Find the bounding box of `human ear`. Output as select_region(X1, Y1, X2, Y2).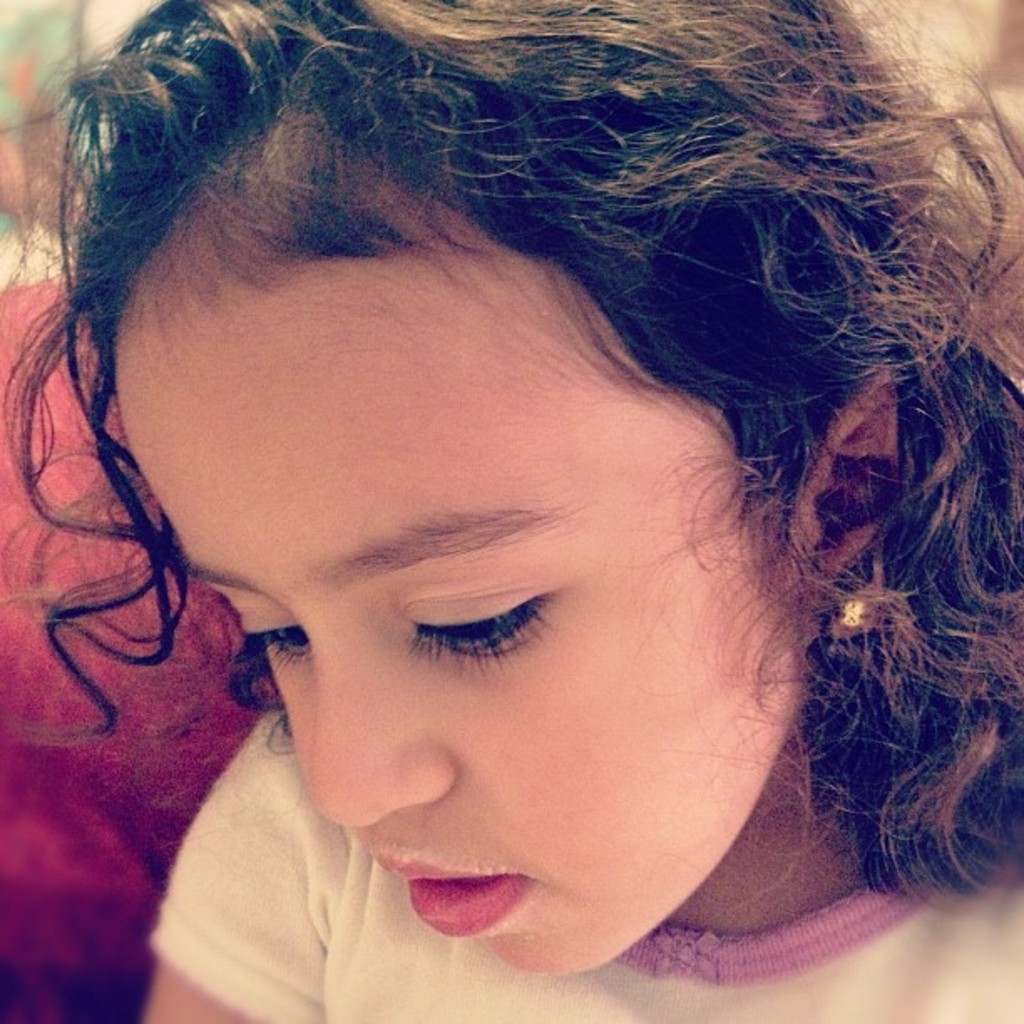
select_region(803, 368, 900, 574).
